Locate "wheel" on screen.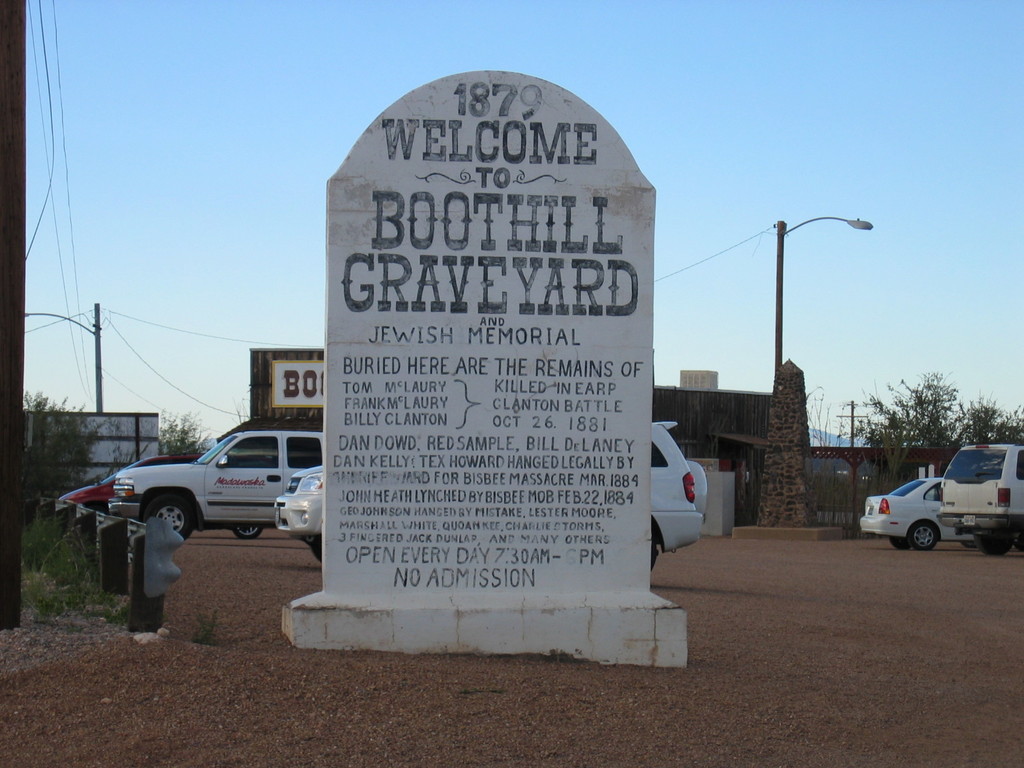
On screen at 648:540:657:571.
